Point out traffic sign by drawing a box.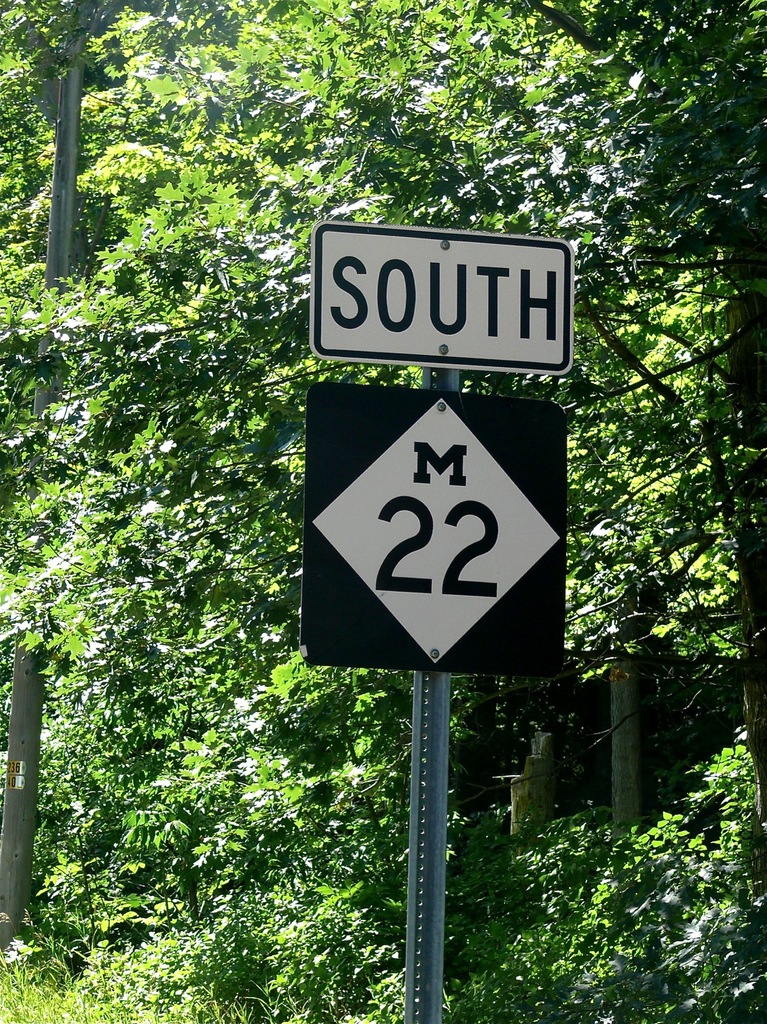
<region>316, 218, 576, 366</region>.
